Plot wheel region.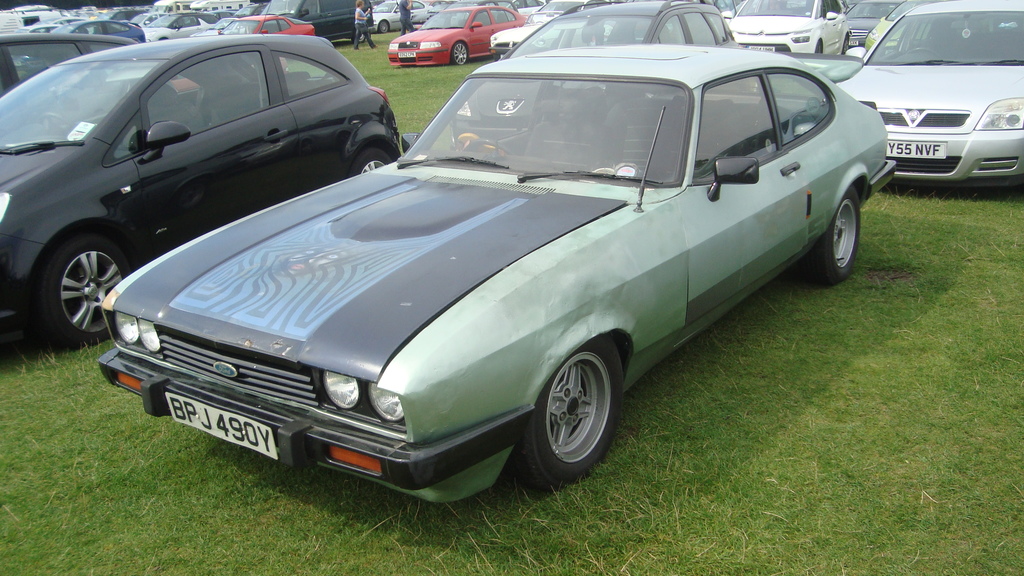
Plotted at <bbox>842, 34, 851, 55</bbox>.
